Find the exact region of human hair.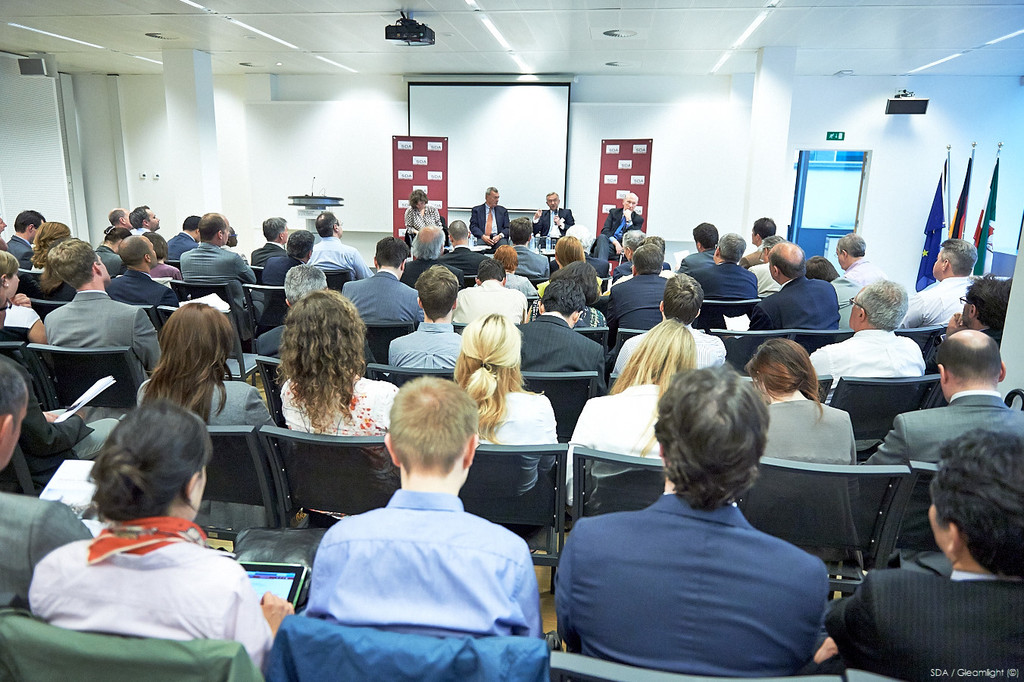
Exact region: bbox=(106, 224, 132, 246).
